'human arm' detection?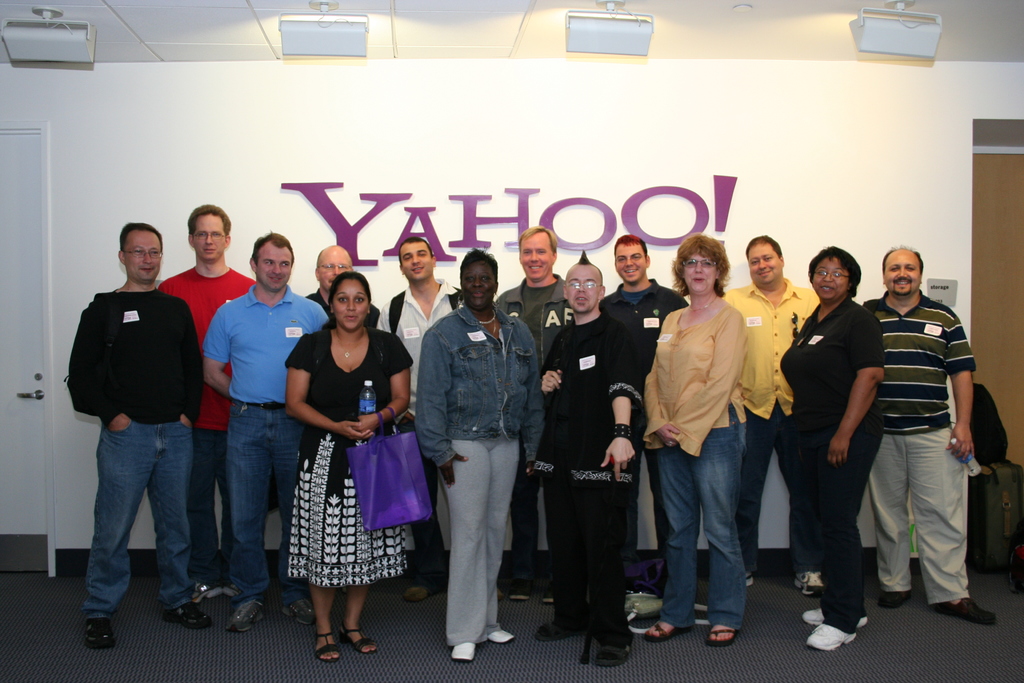
x1=174 y1=322 x2=202 y2=433
